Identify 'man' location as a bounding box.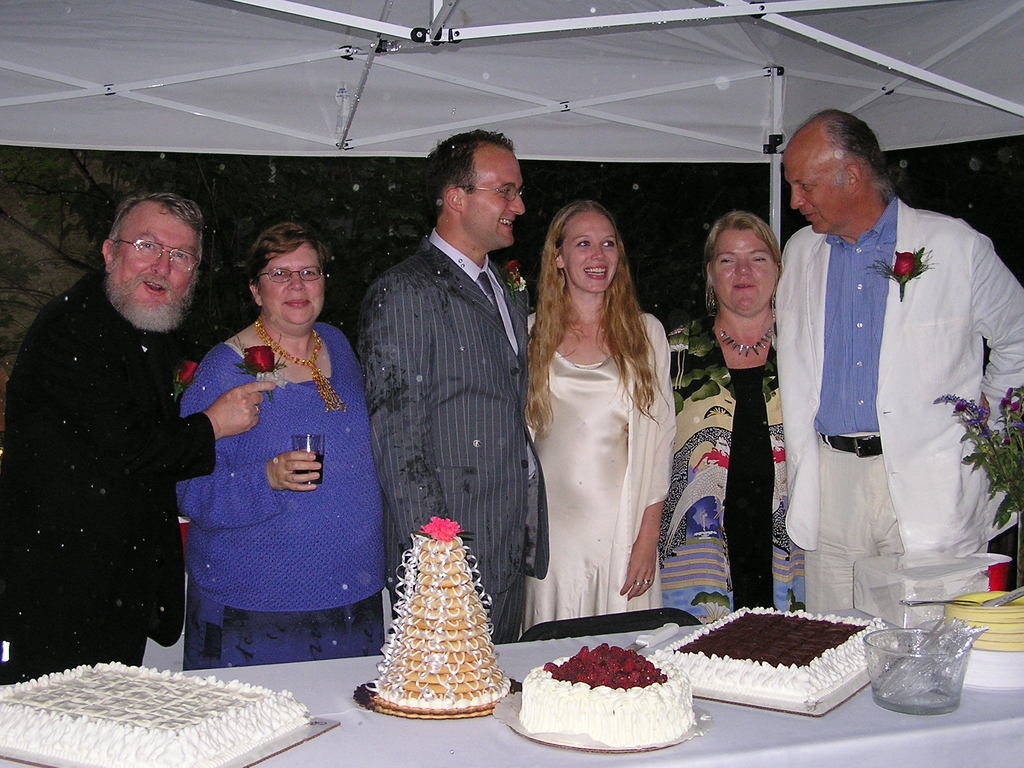
rect(778, 109, 1023, 614).
